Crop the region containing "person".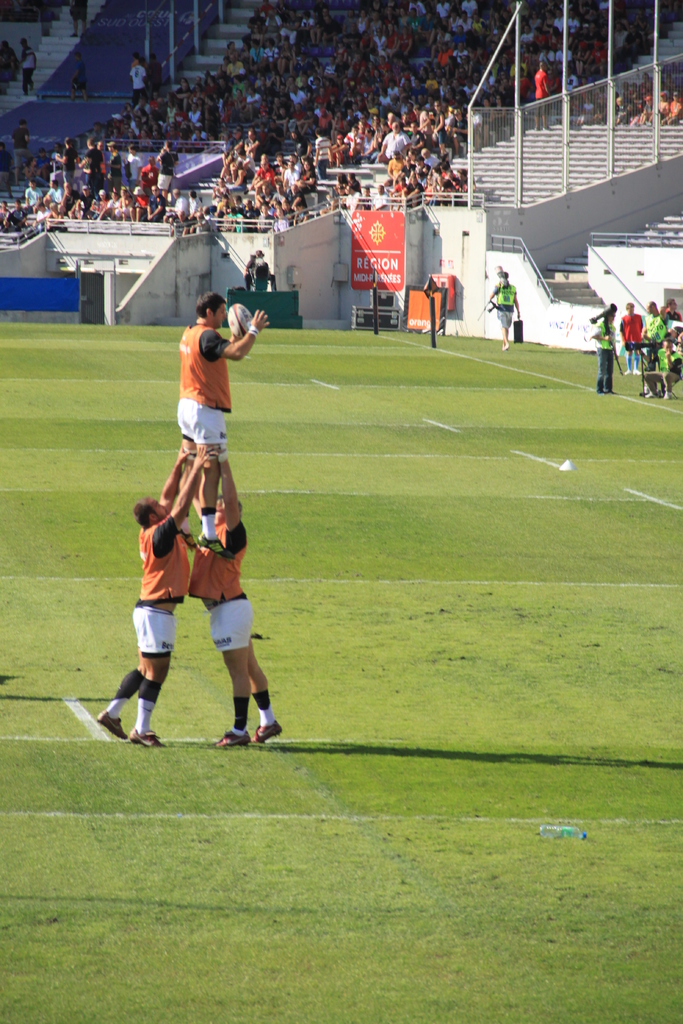
Crop region: box=[589, 300, 621, 391].
